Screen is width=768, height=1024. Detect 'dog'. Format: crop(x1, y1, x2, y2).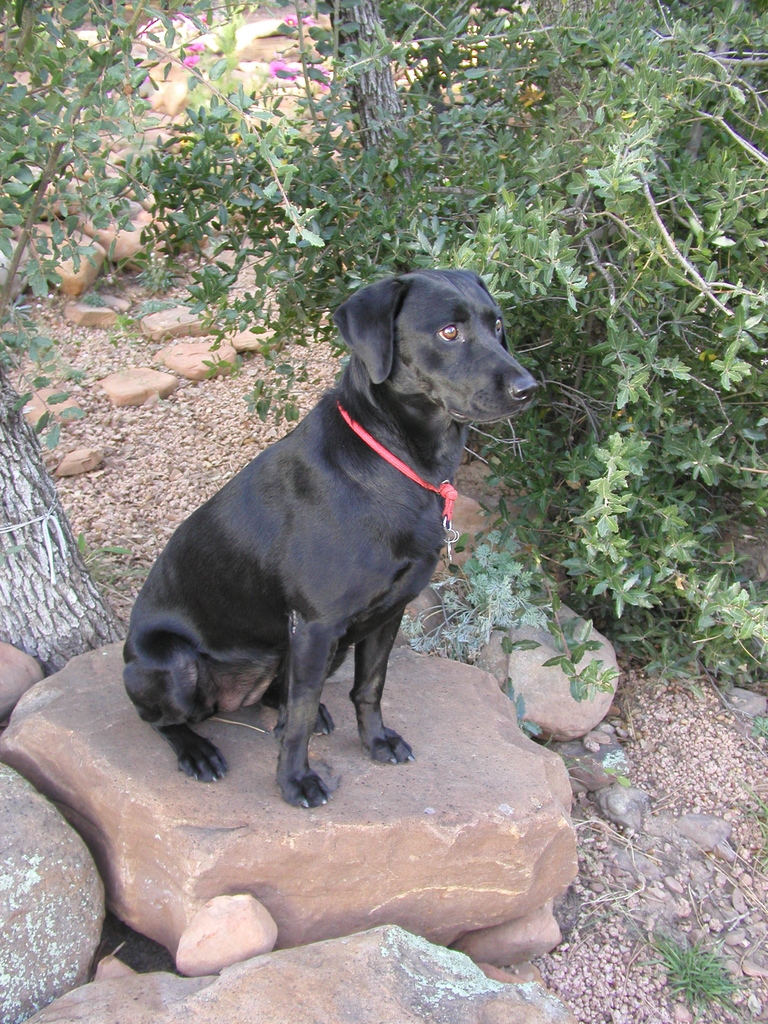
crop(121, 271, 544, 815).
